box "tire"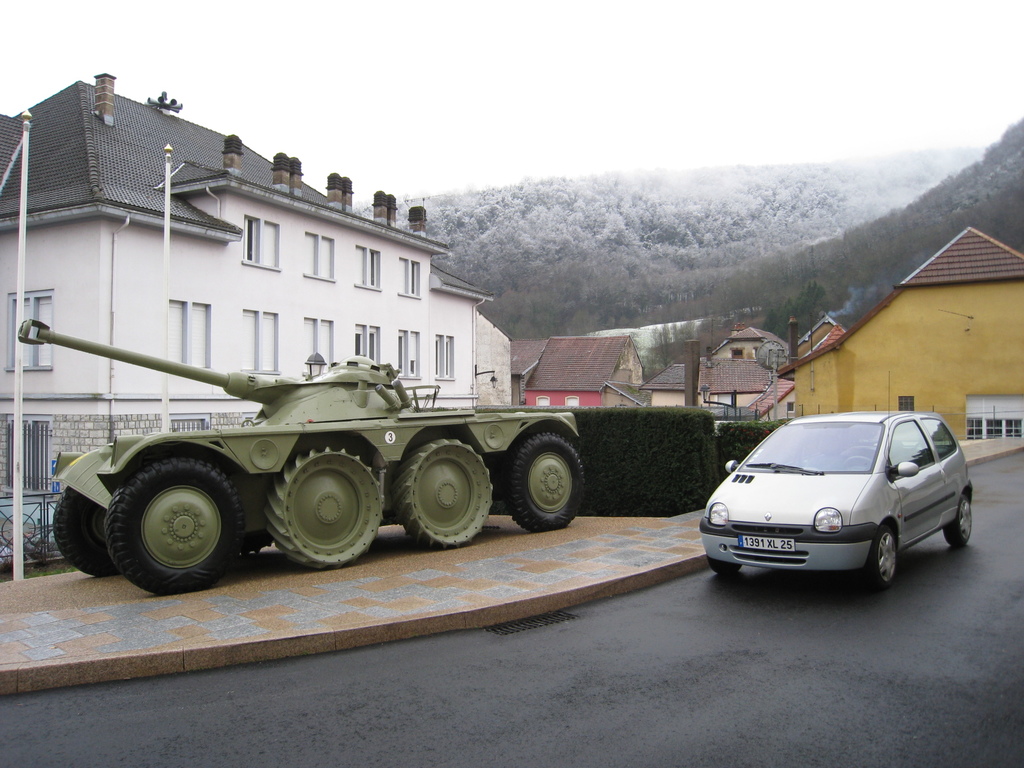
394:440:497:545
